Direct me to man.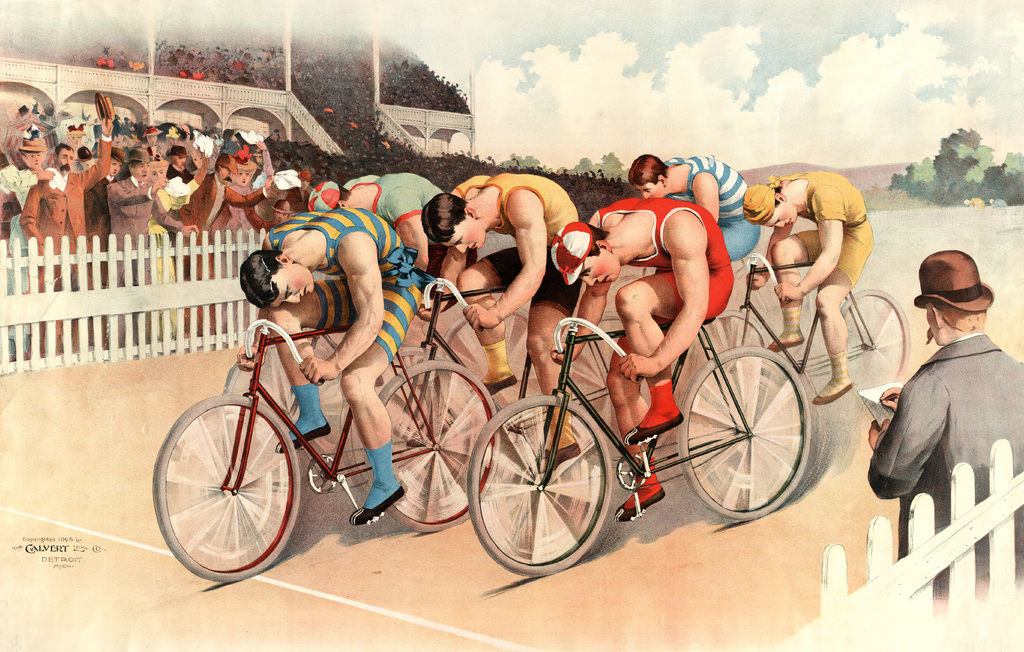
Direction: l=422, t=171, r=581, b=462.
